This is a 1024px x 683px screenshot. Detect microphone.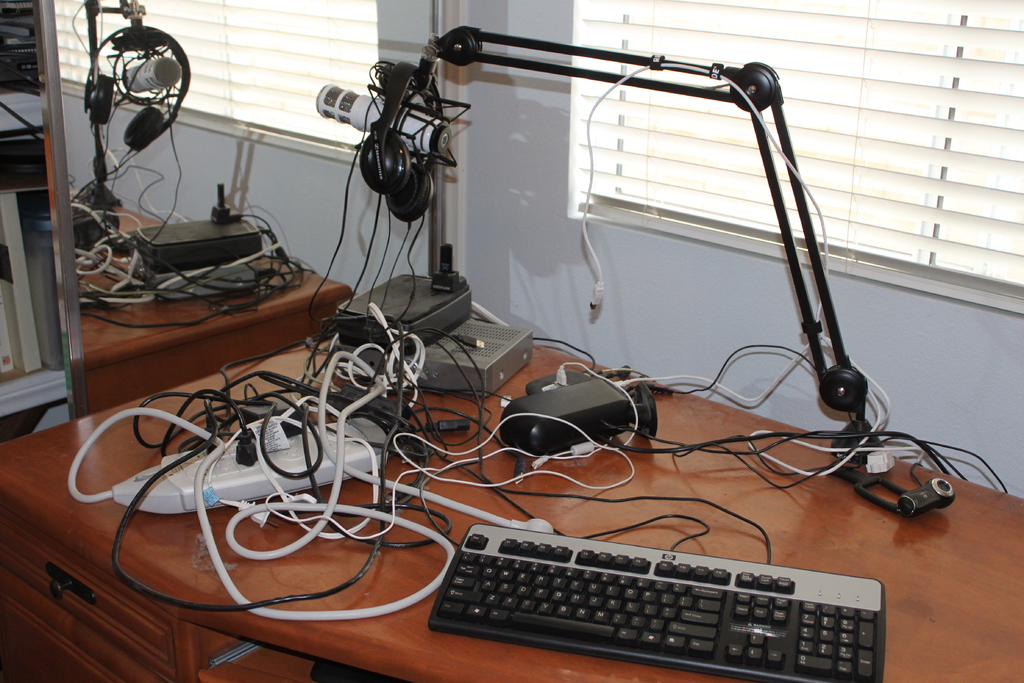
bbox(312, 78, 452, 159).
